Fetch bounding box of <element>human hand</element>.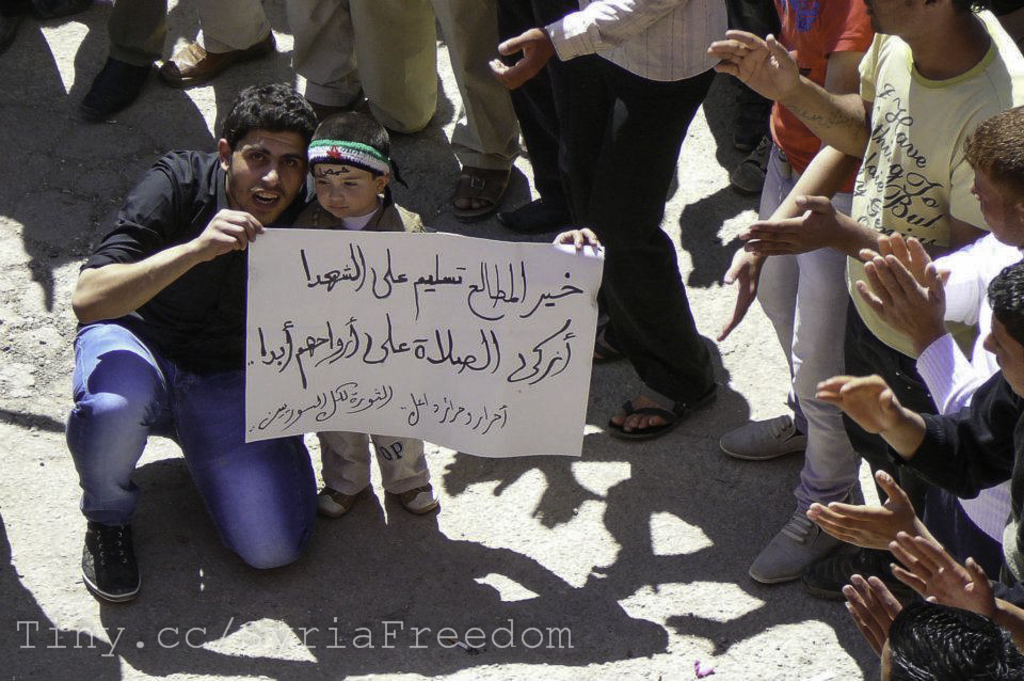
Bbox: (left=857, top=229, right=954, bottom=294).
